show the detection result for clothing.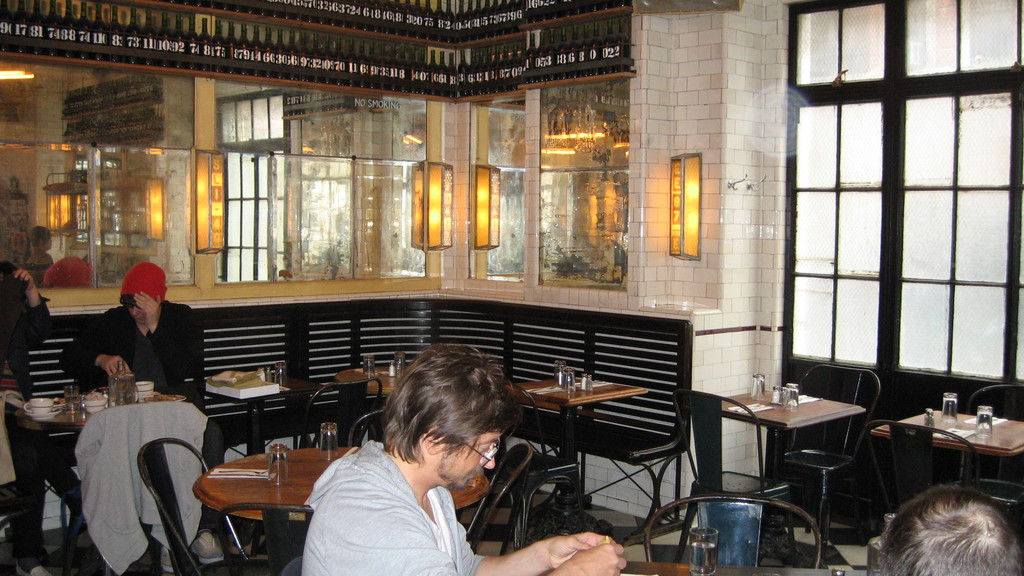
[left=0, top=258, right=63, bottom=572].
